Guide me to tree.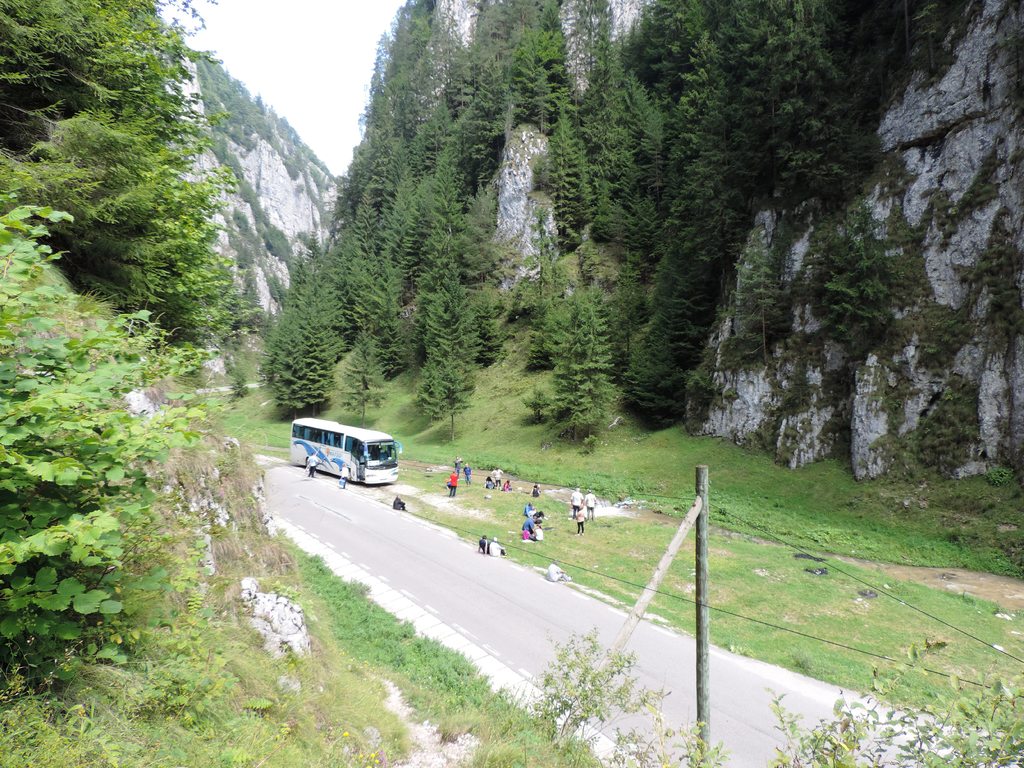
Guidance: bbox=(274, 302, 337, 419).
